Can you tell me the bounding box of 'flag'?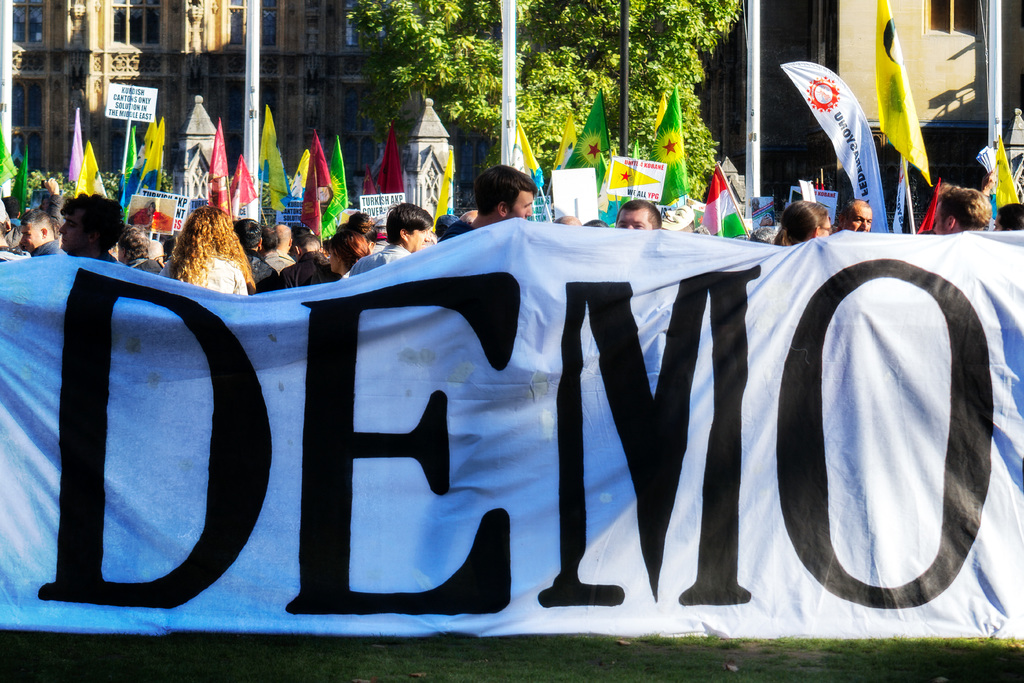
box=[575, 88, 614, 185].
